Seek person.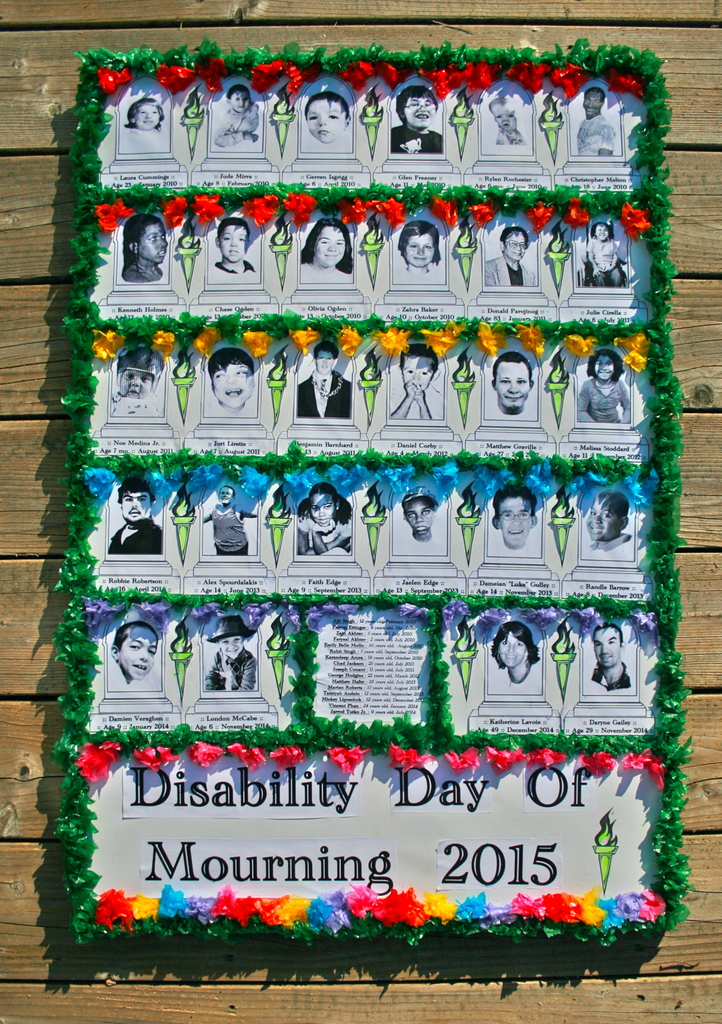
box(121, 214, 172, 279).
